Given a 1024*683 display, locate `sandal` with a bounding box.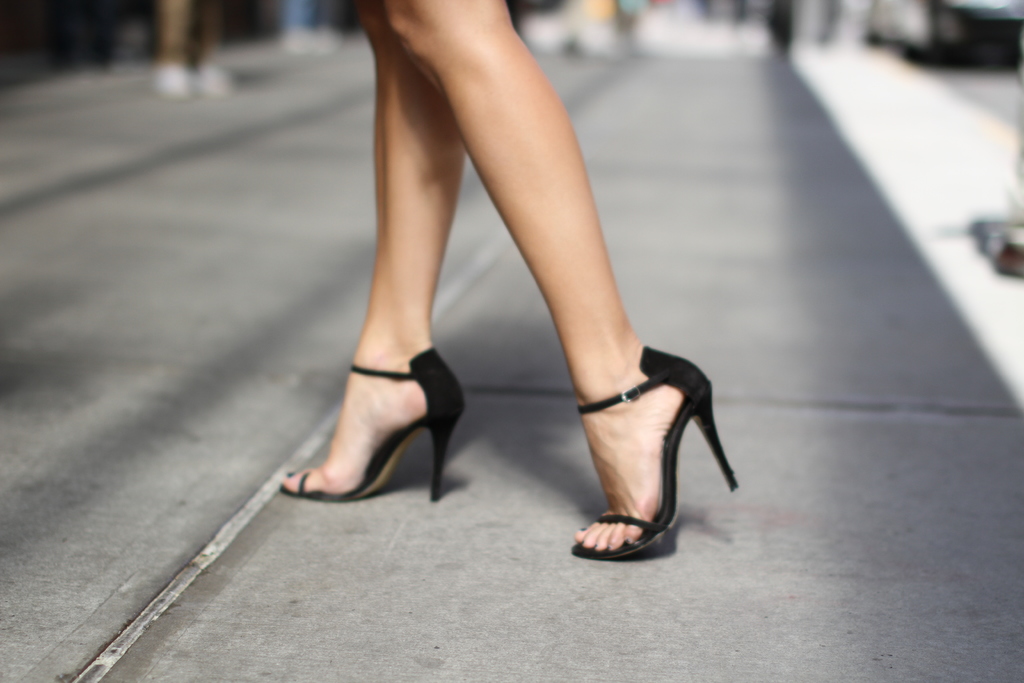
Located: [280, 345, 467, 500].
